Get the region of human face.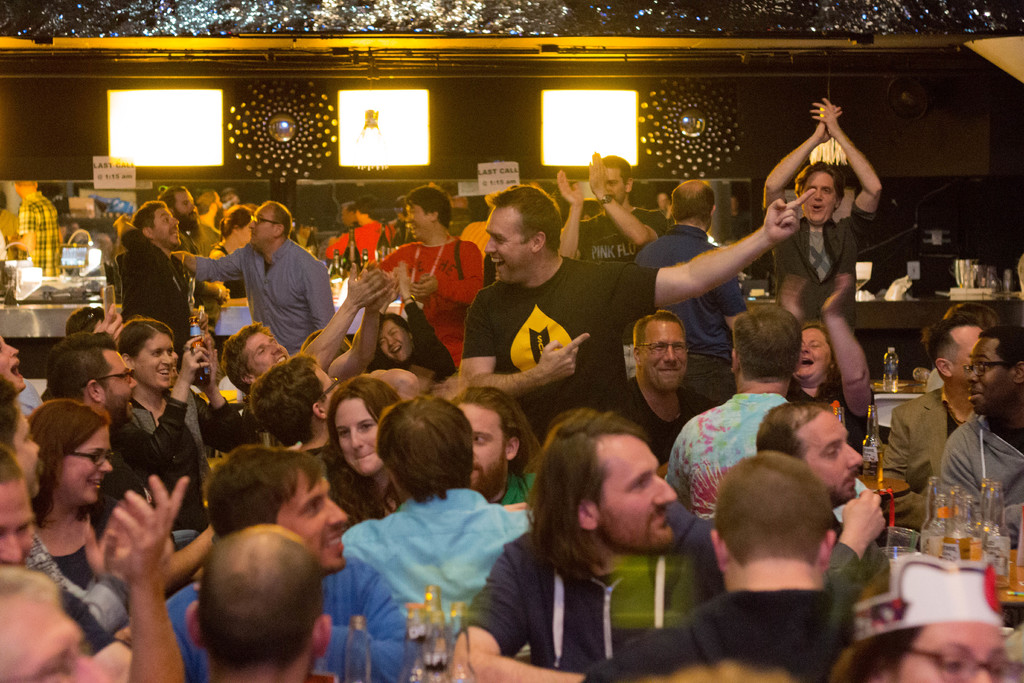
l=596, t=441, r=679, b=549.
